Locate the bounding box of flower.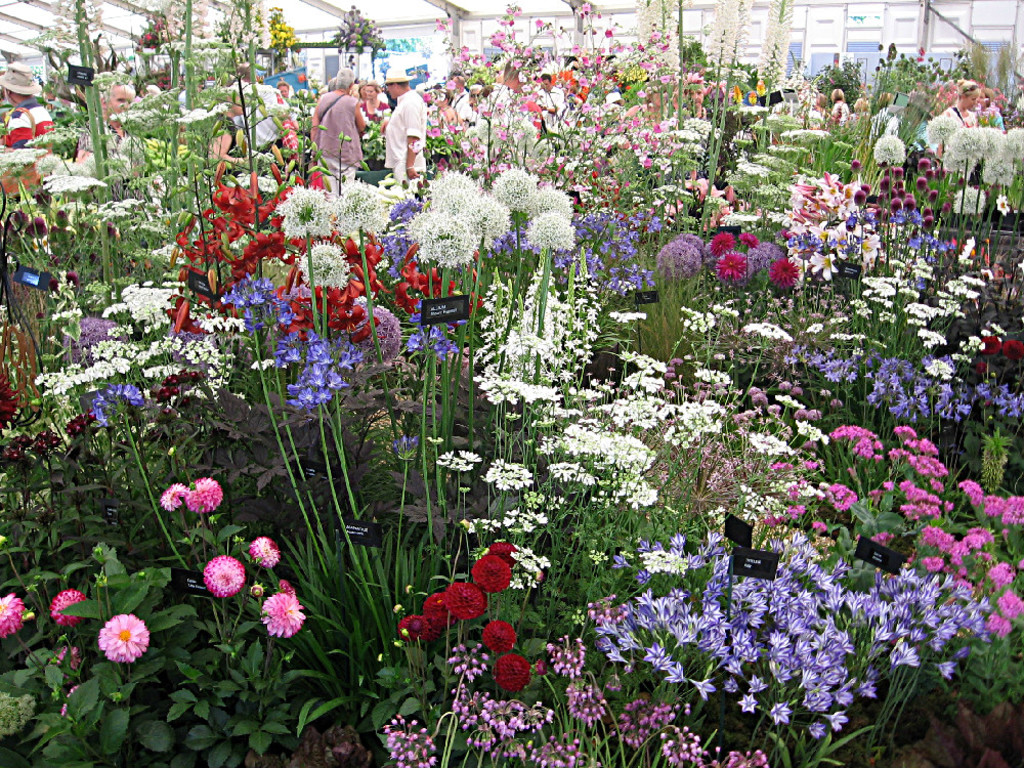
Bounding box: bbox(0, 590, 32, 632).
